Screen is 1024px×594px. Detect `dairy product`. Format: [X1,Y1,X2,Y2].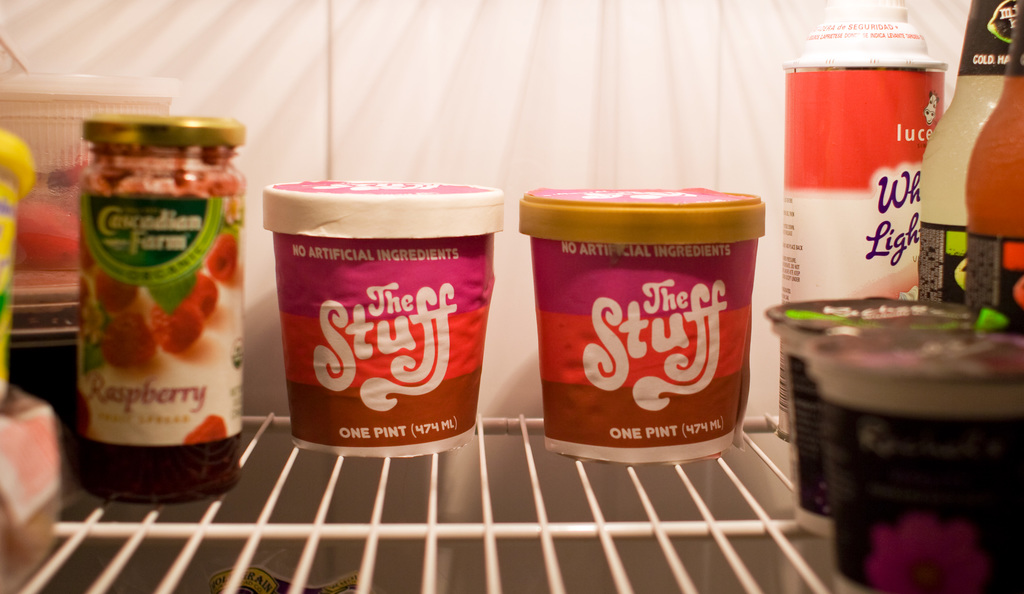
[282,184,498,453].
